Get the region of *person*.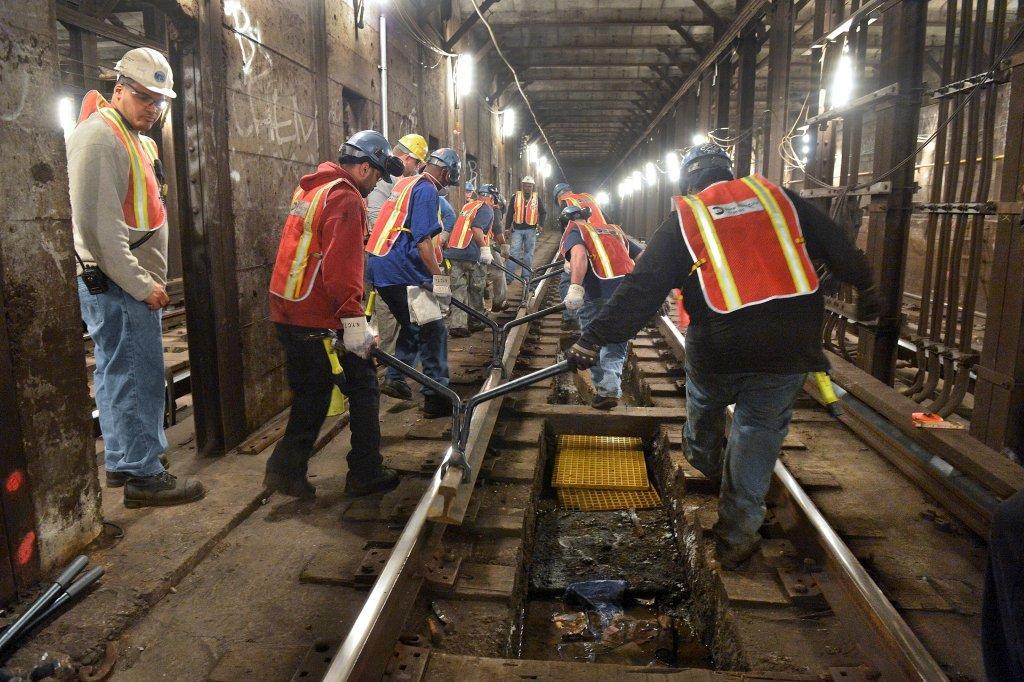
<bbox>57, 42, 207, 517</bbox>.
